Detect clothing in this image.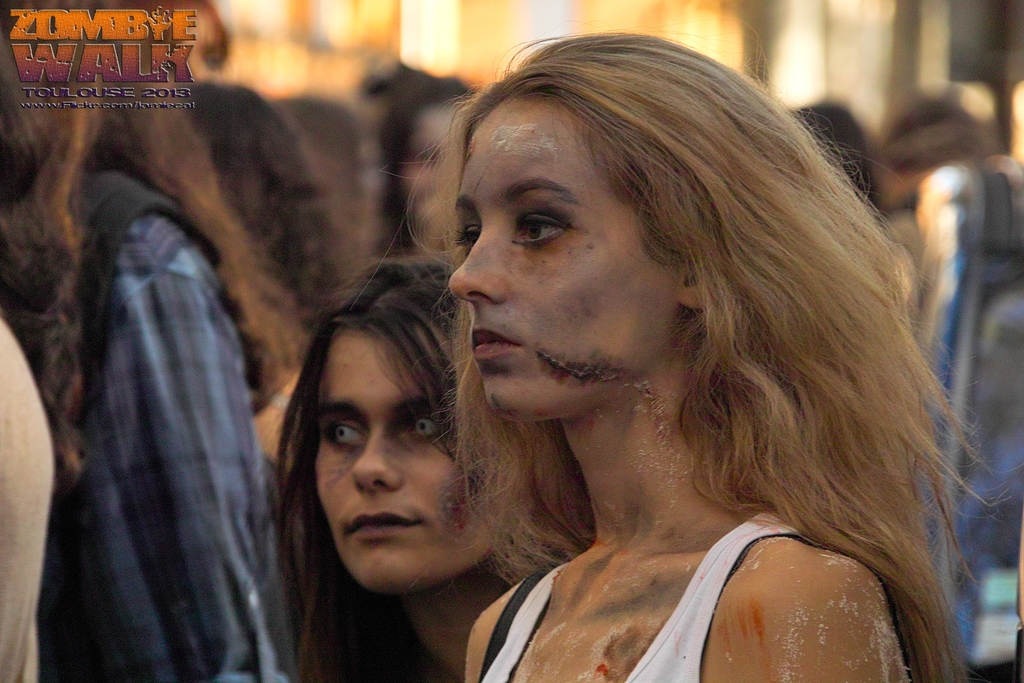
Detection: [x1=483, y1=530, x2=812, y2=682].
